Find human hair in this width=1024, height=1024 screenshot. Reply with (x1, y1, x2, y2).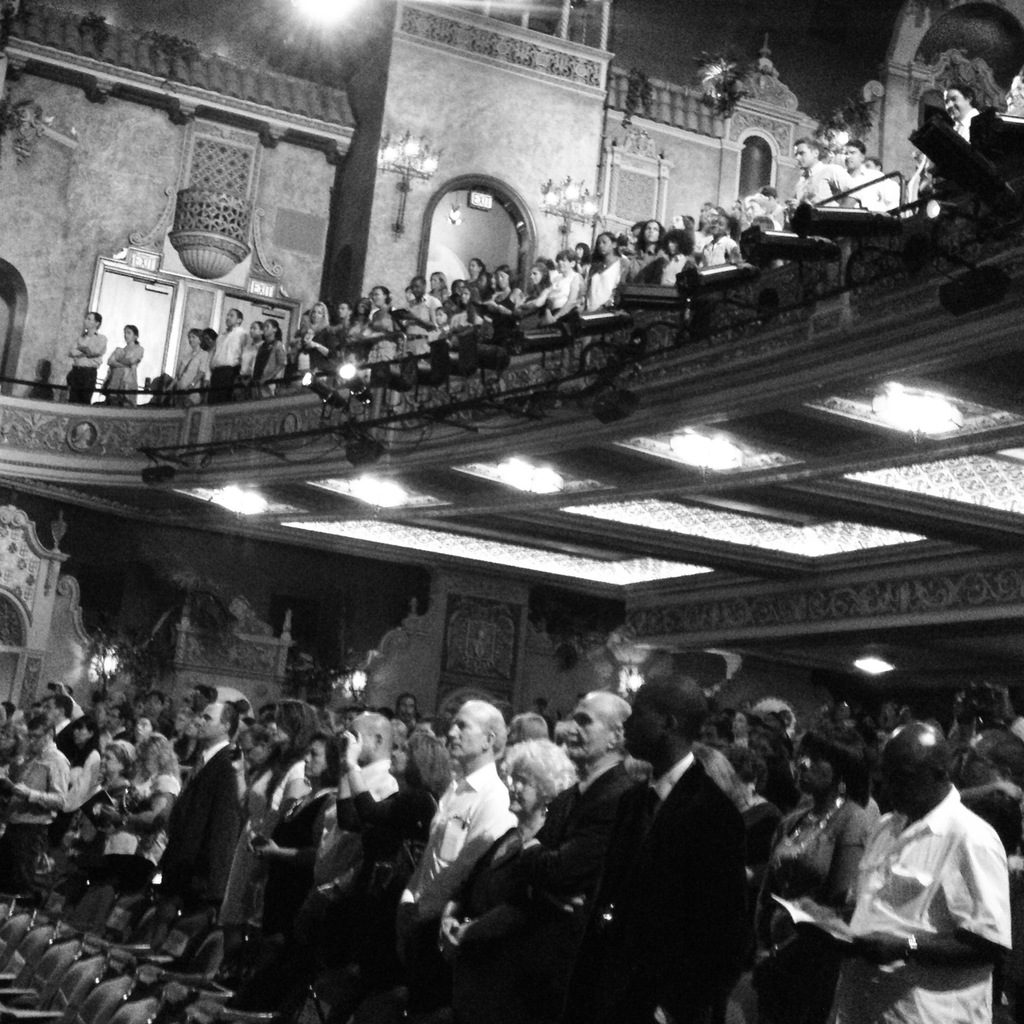
(844, 139, 867, 151).
